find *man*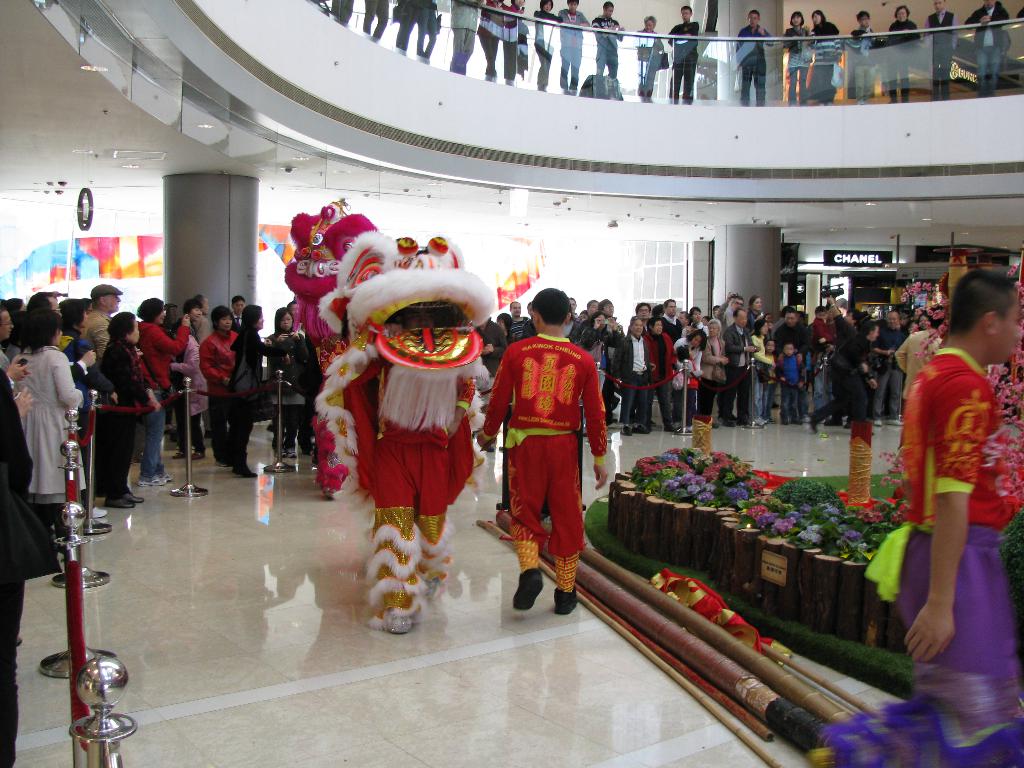
(left=198, top=291, right=216, bottom=343)
